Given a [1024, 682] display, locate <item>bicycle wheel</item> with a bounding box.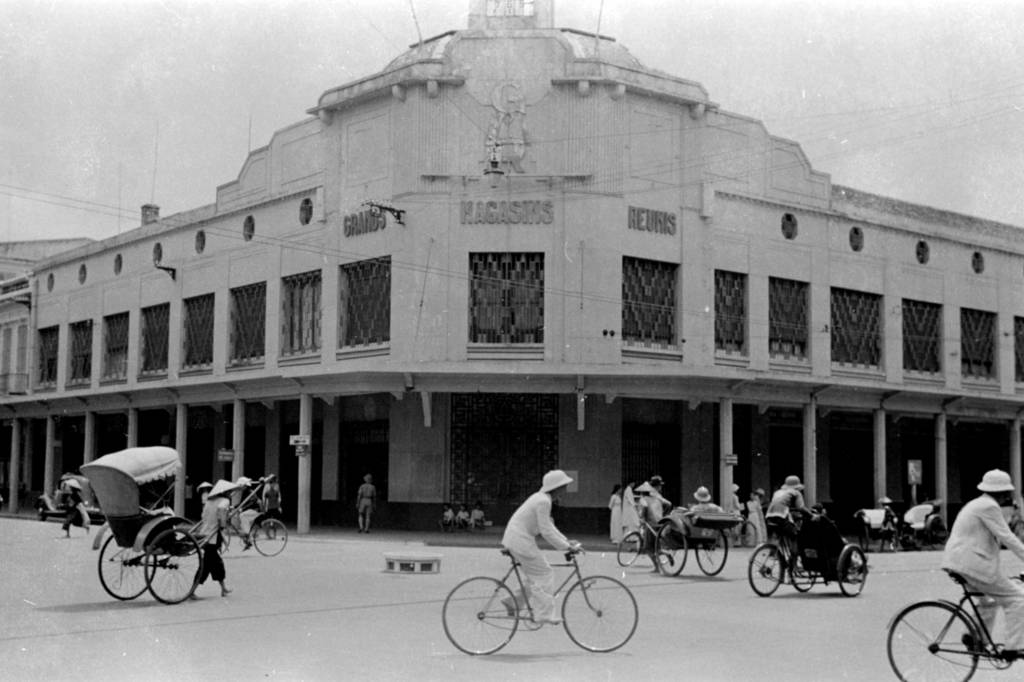
Located: box=[573, 585, 631, 660].
